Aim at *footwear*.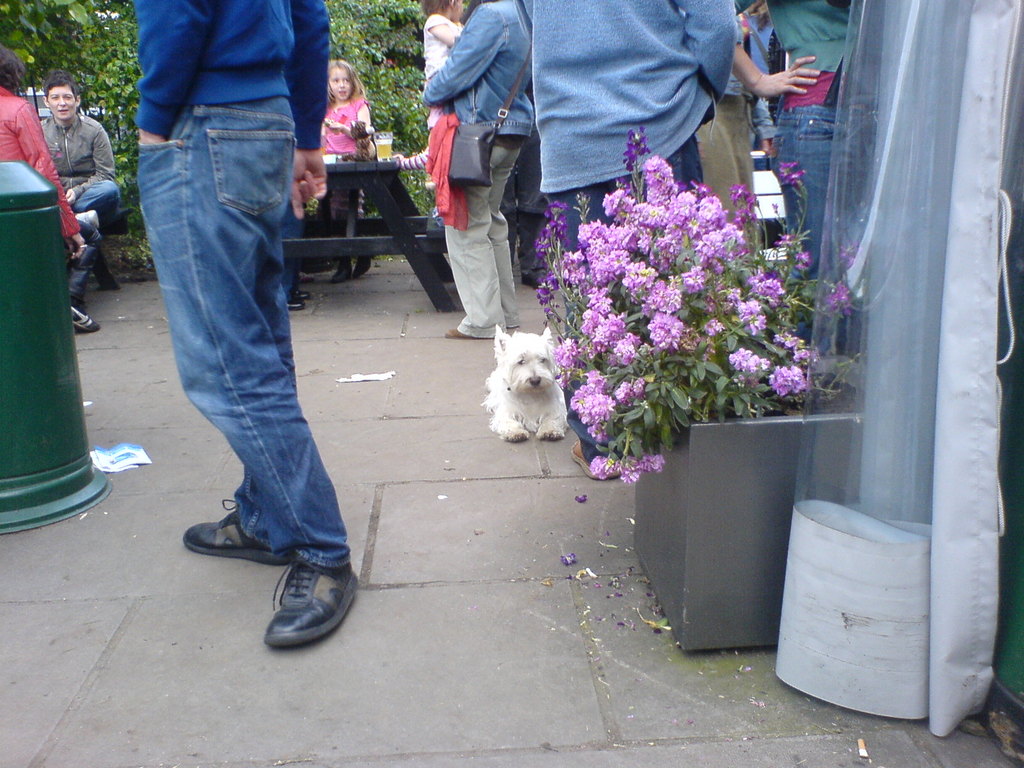
Aimed at [265, 559, 356, 648].
